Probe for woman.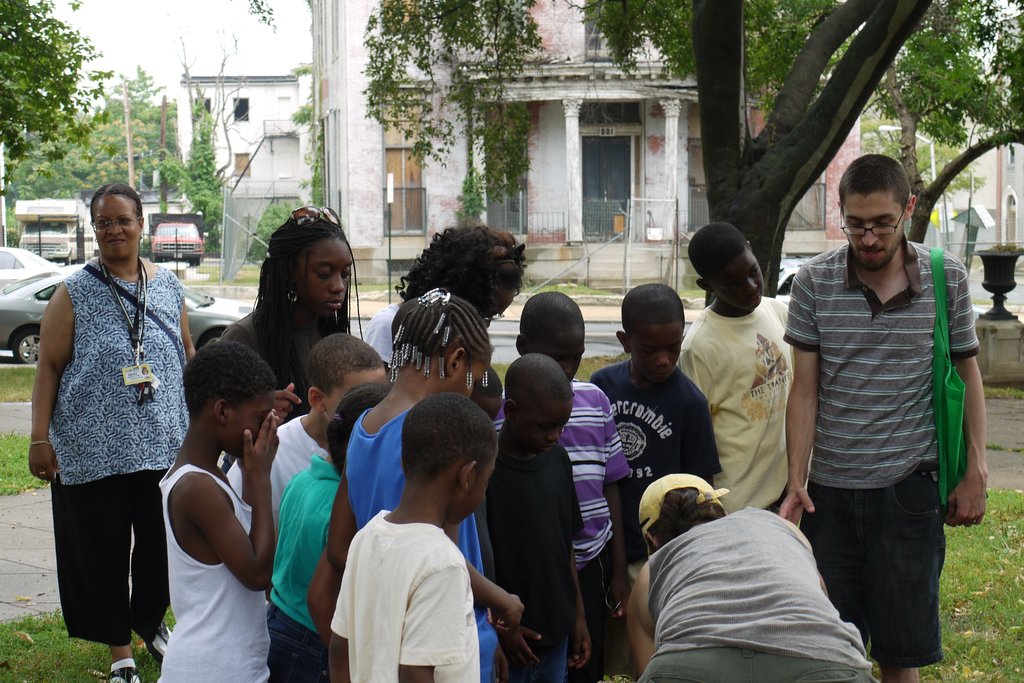
Probe result: [left=29, top=185, right=199, bottom=682].
